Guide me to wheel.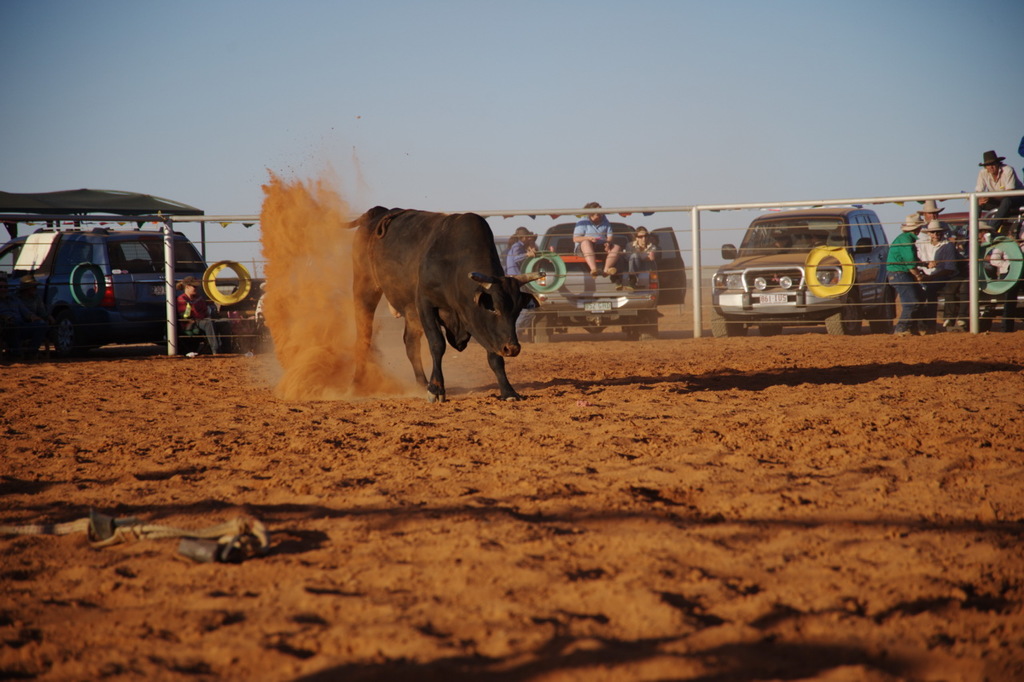
Guidance: 708, 303, 732, 336.
